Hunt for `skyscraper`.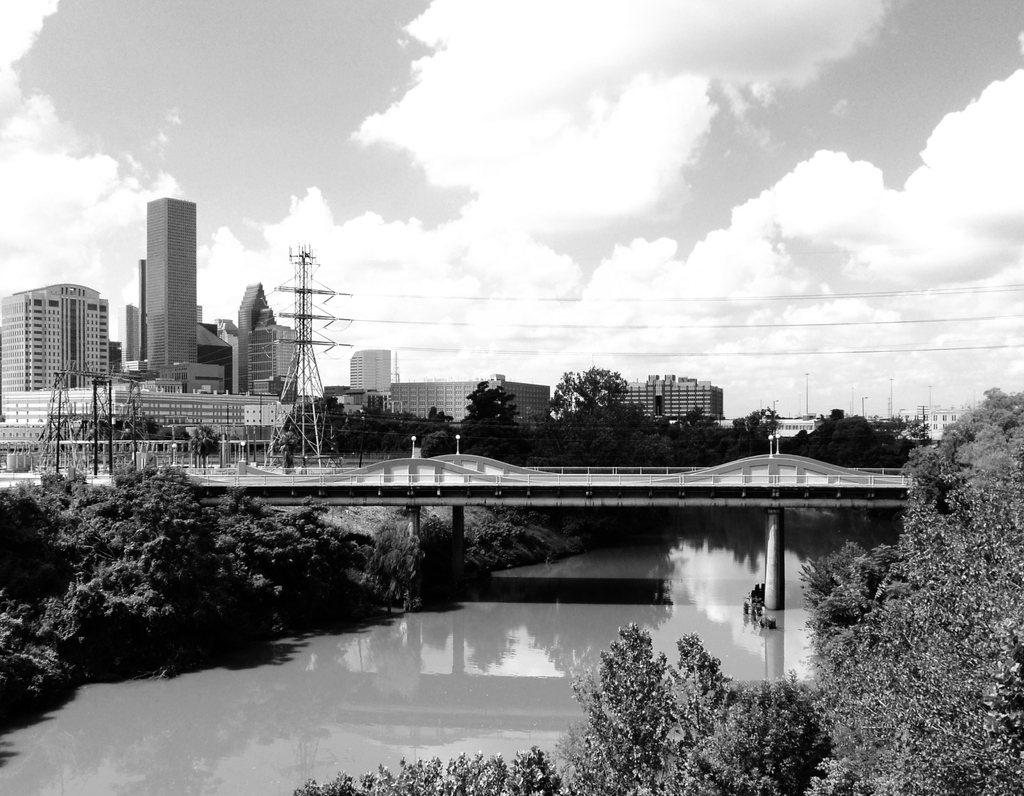
Hunted down at select_region(146, 199, 196, 389).
